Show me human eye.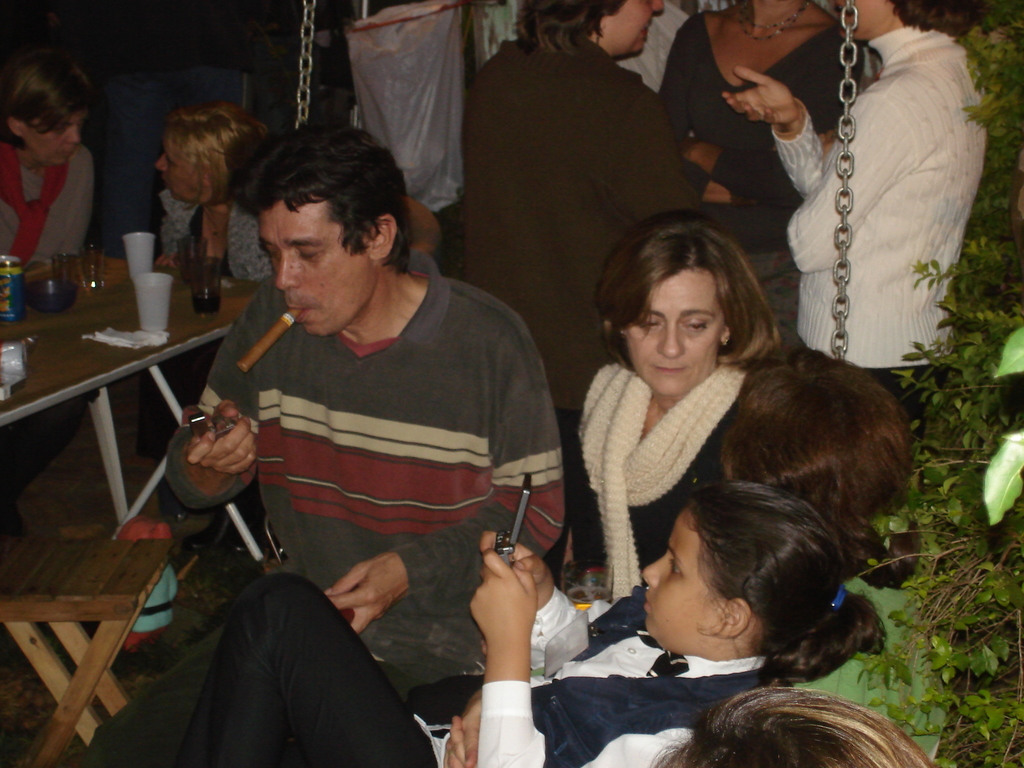
human eye is here: bbox=[299, 247, 323, 260].
